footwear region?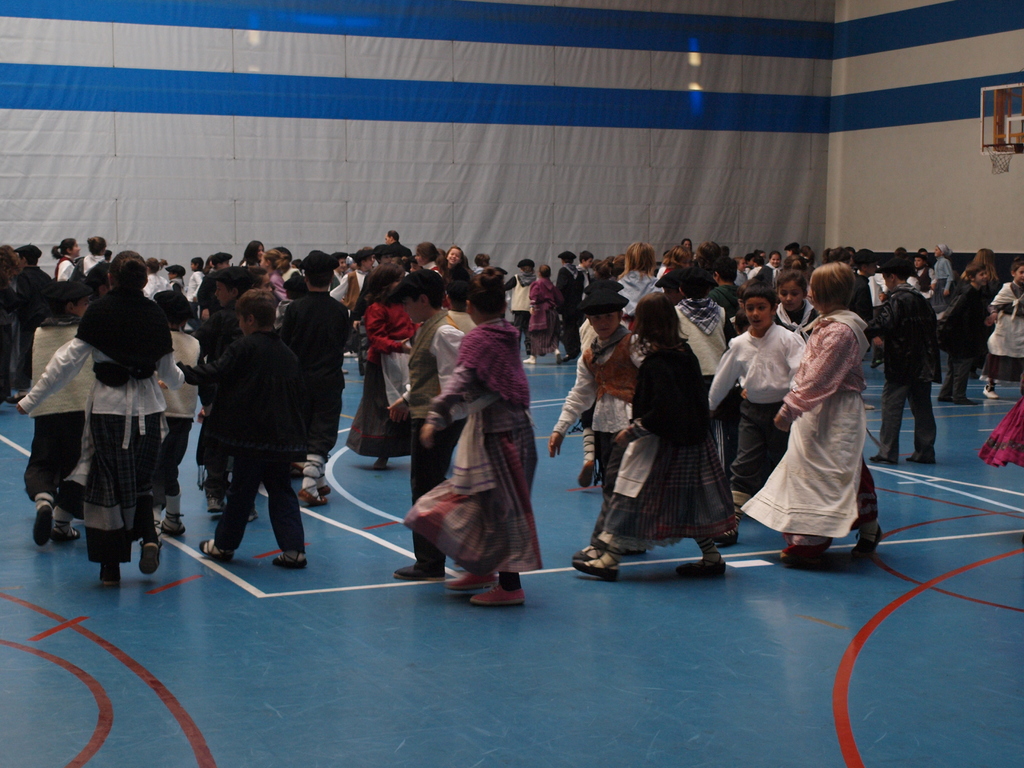
box=[198, 540, 227, 559]
